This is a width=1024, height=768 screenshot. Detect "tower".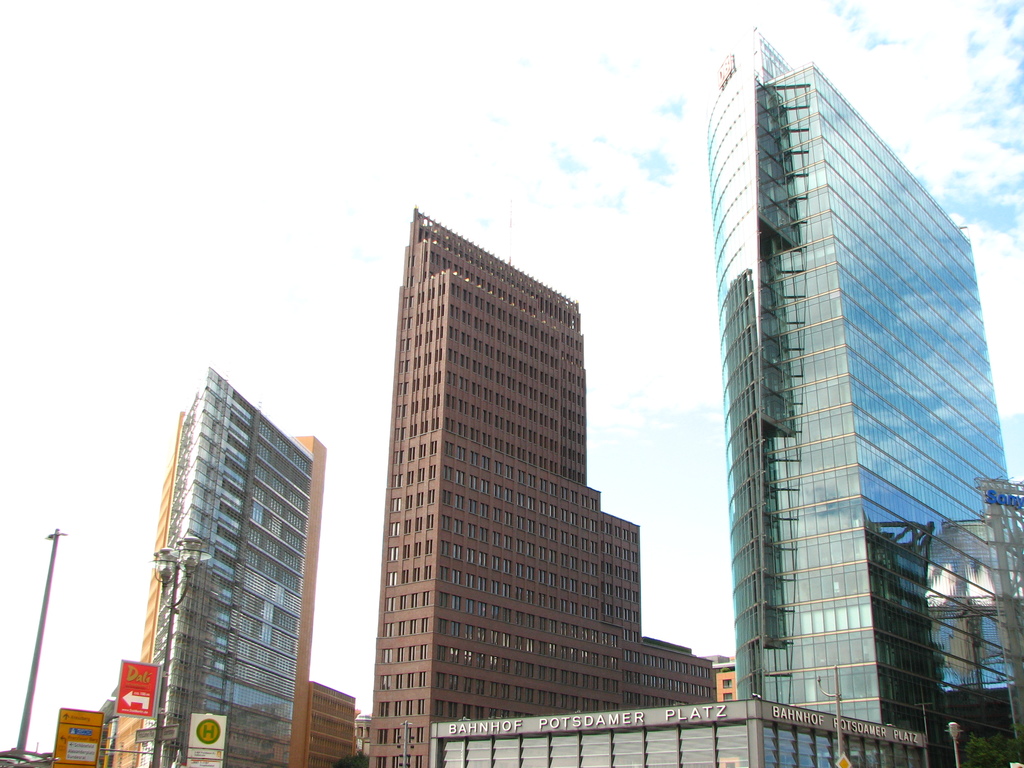
box=[139, 371, 326, 767].
